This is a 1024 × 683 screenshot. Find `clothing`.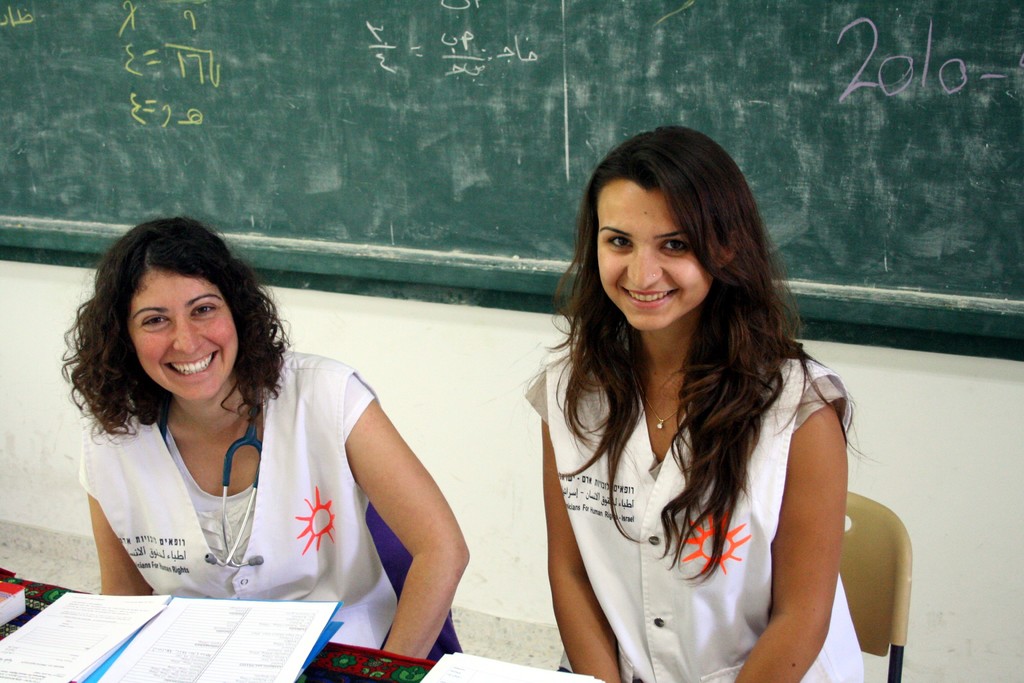
Bounding box: region(523, 356, 864, 682).
